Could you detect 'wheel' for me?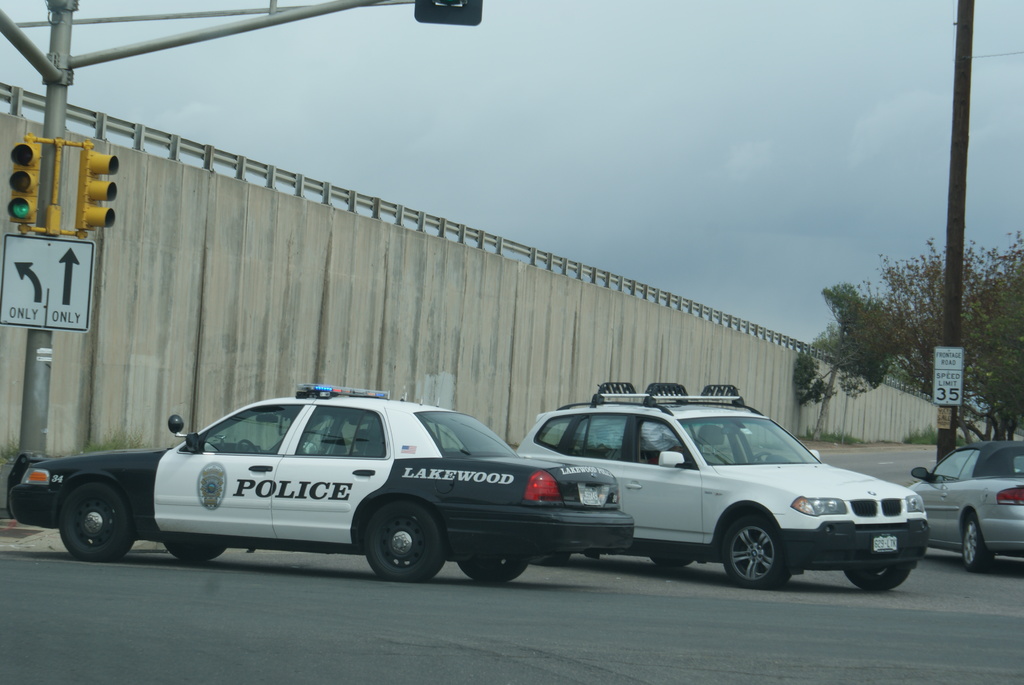
Detection result: 722:517:789:592.
